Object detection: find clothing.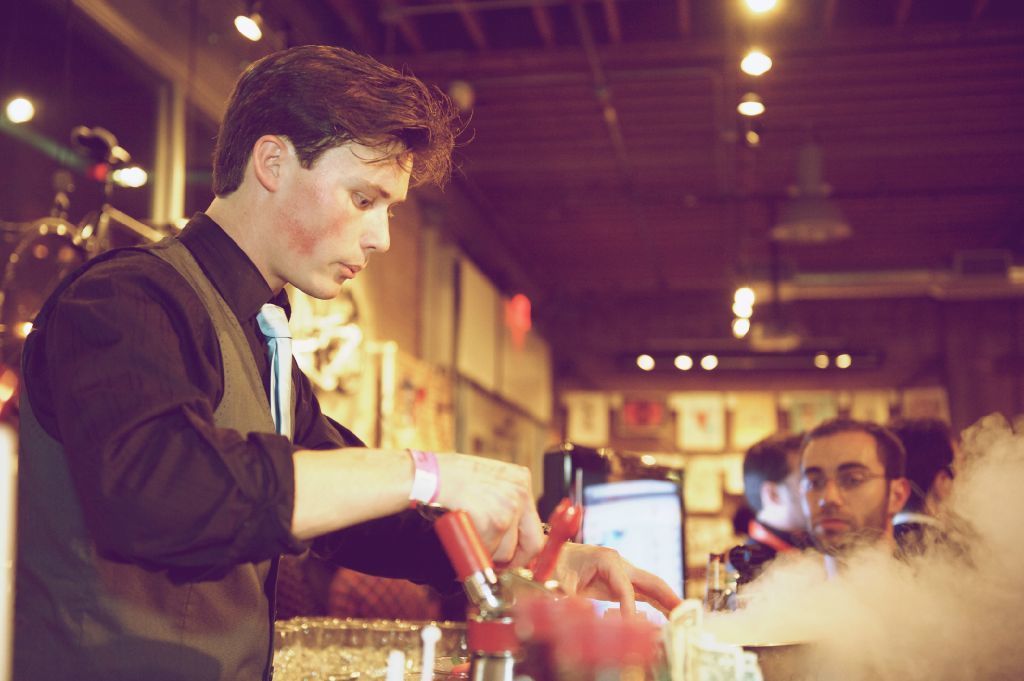
[x1=0, y1=202, x2=481, y2=680].
